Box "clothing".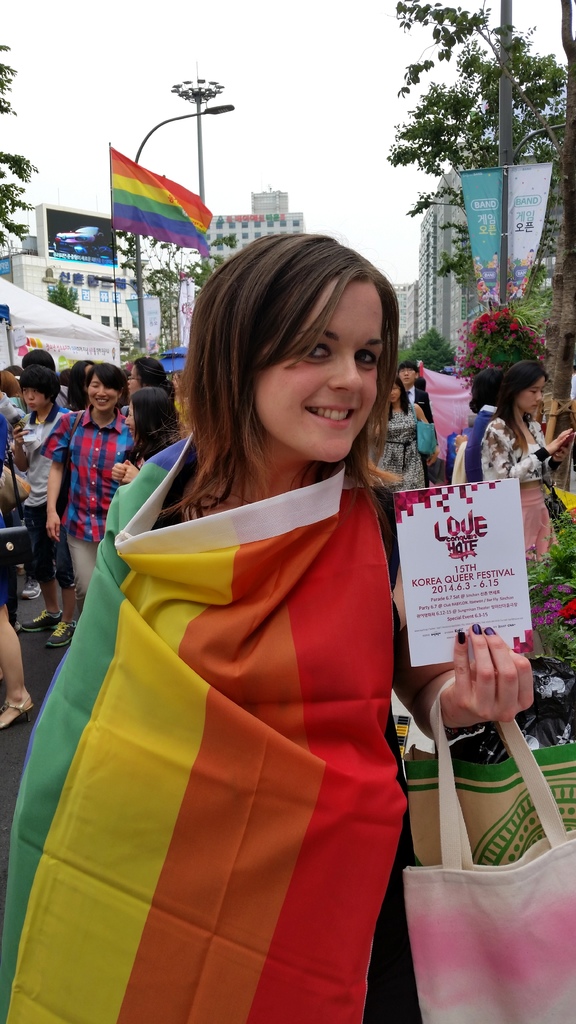
(x1=483, y1=419, x2=549, y2=559).
